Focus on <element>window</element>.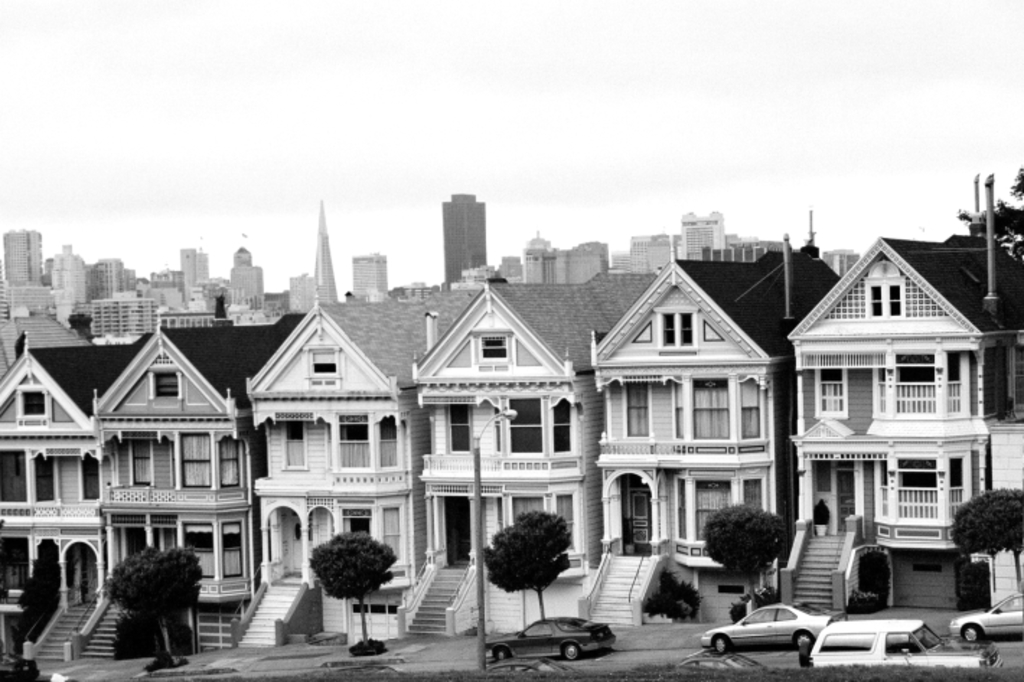
Focused at rect(444, 404, 469, 453).
